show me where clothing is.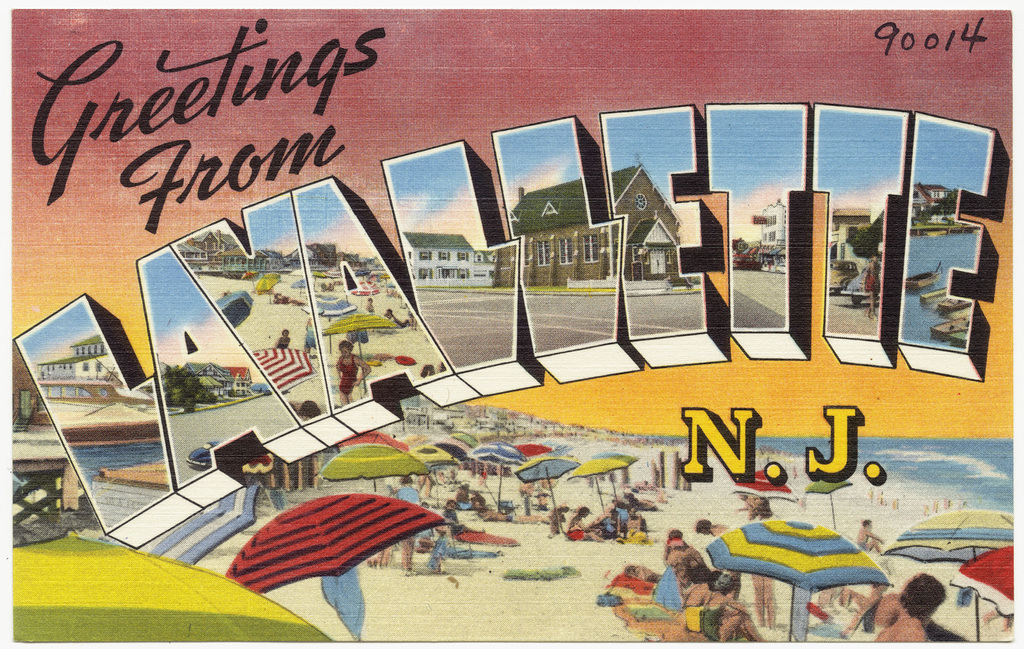
clothing is at [862, 262, 879, 314].
